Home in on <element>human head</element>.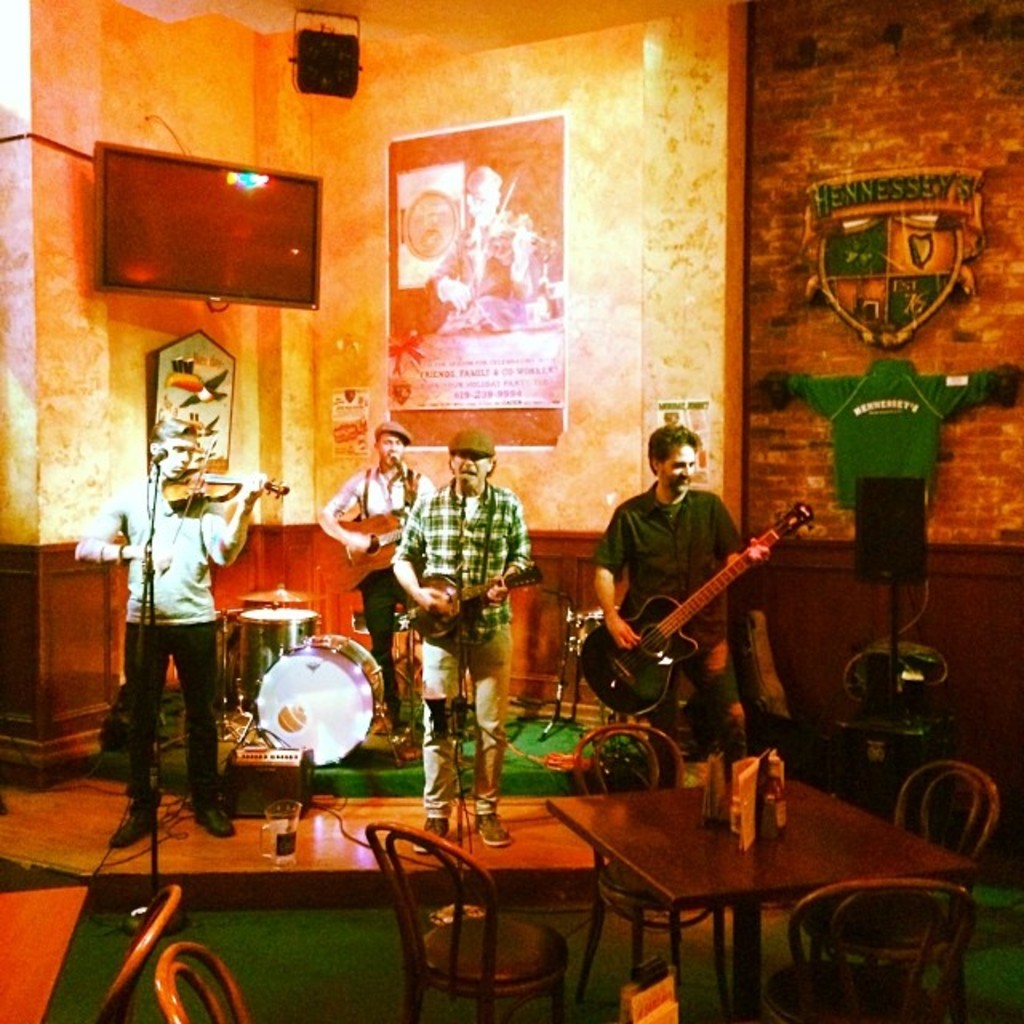
Homed in at <bbox>648, 422, 694, 498</bbox>.
